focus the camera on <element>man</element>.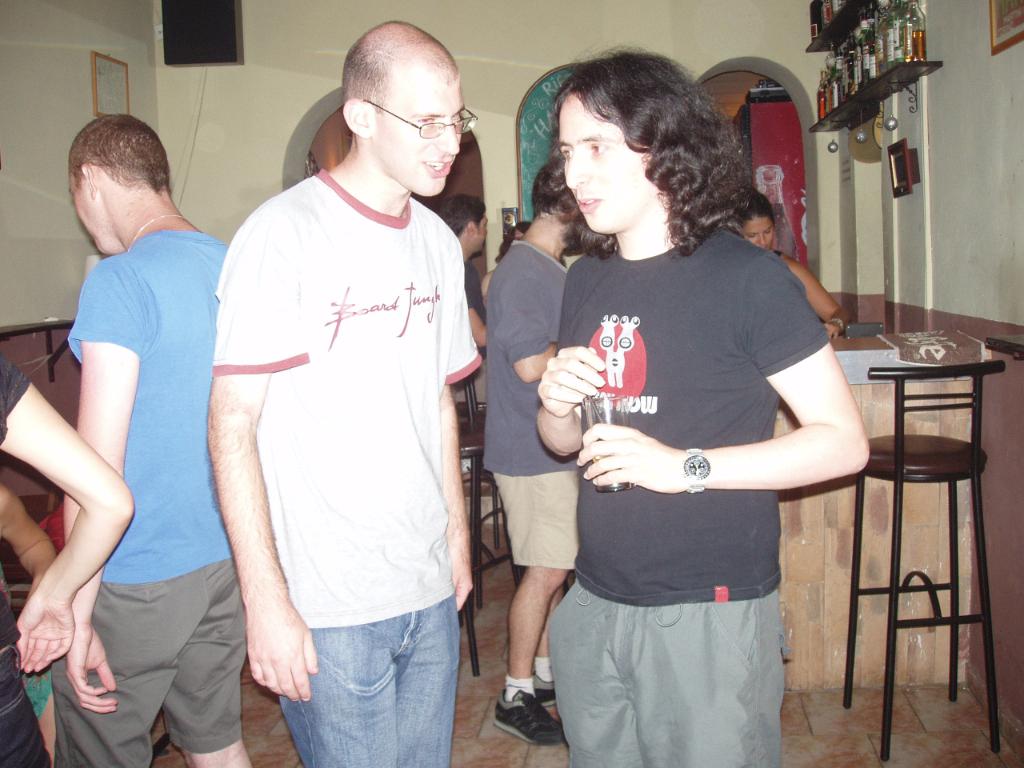
Focus region: select_region(190, 1, 493, 767).
